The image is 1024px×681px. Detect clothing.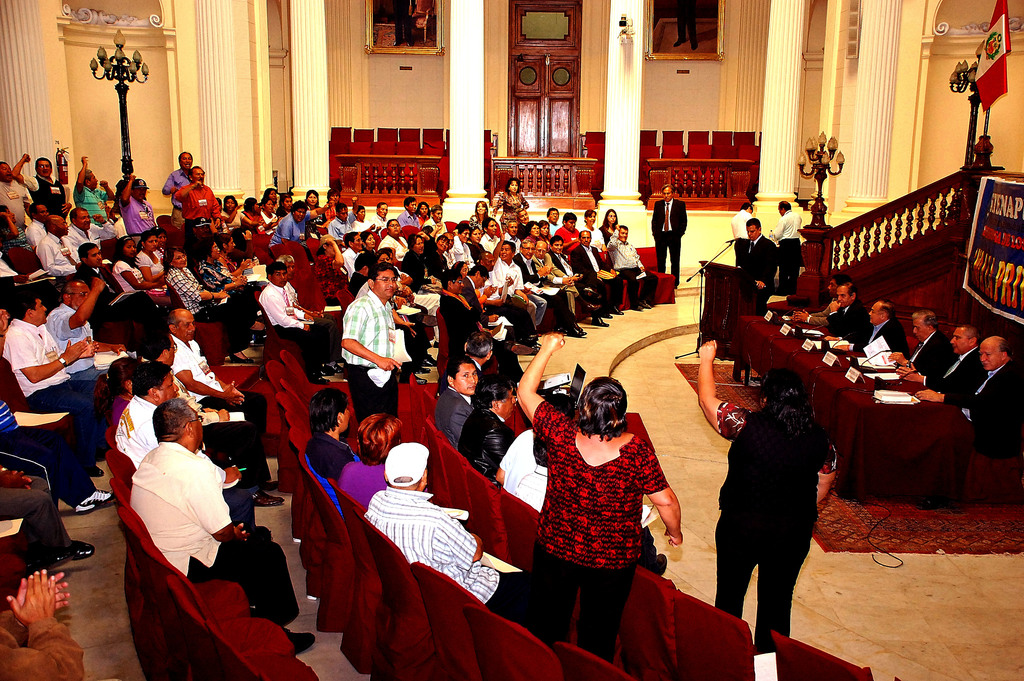
Detection: box(516, 249, 572, 331).
